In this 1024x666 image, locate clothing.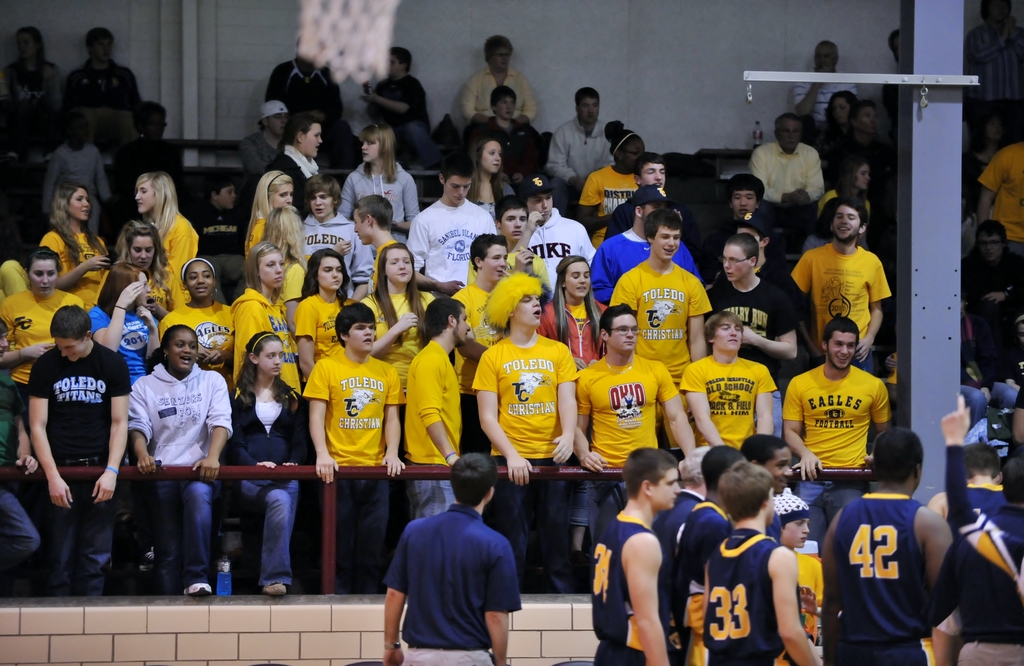
Bounding box: l=365, t=289, r=440, b=370.
